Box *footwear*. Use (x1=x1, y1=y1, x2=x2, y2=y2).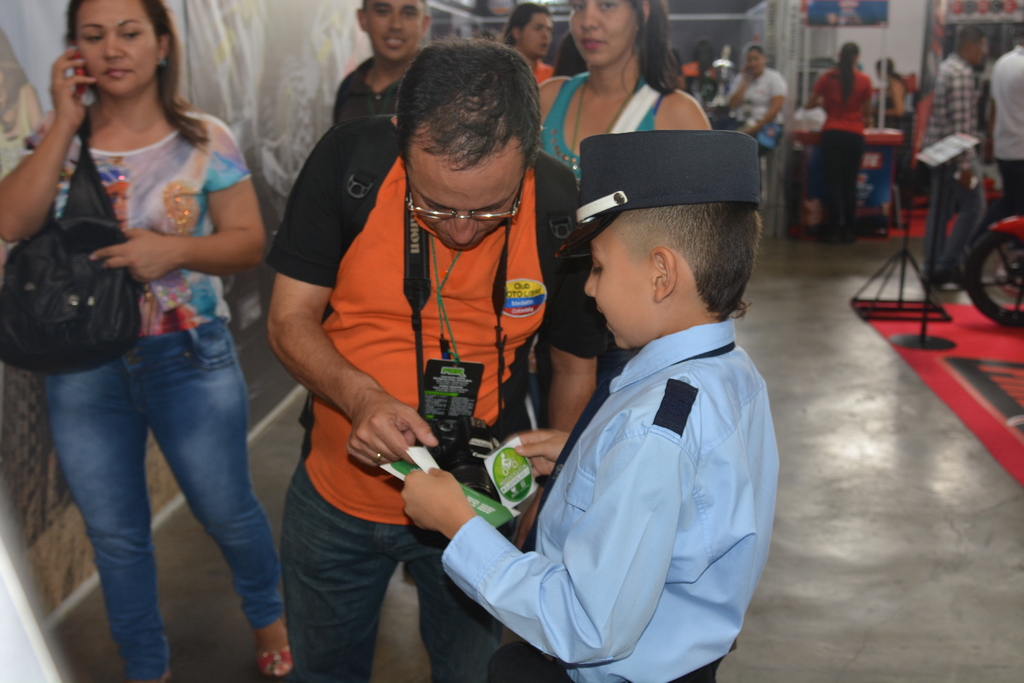
(x1=259, y1=652, x2=293, y2=680).
